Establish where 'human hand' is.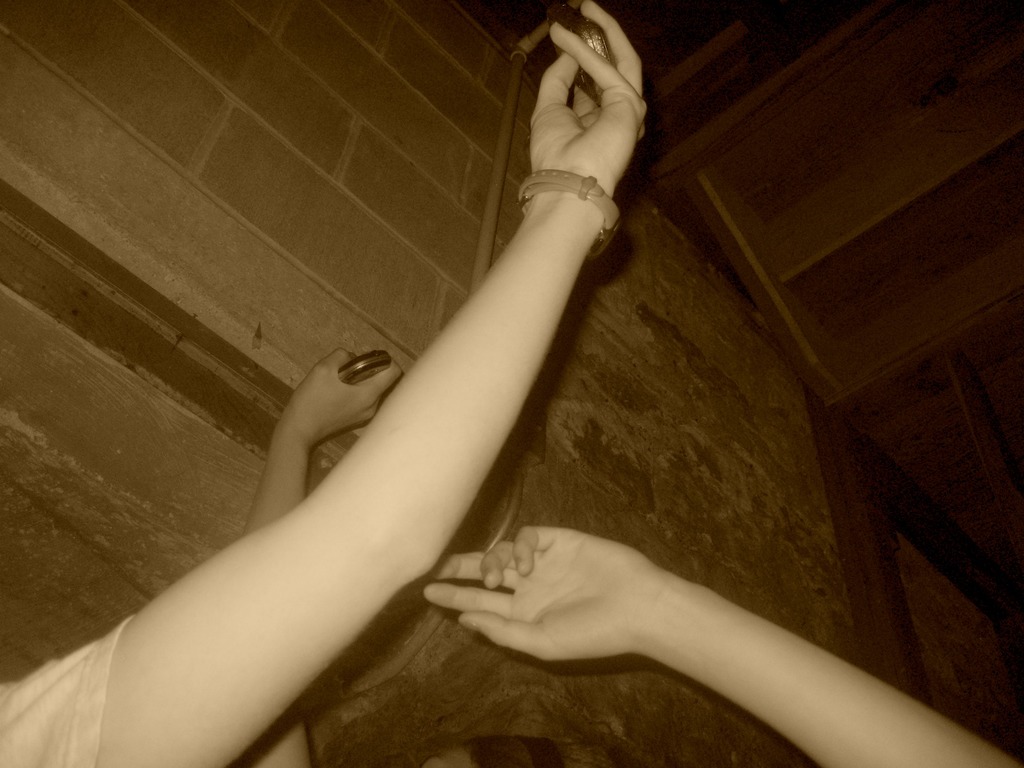
Established at pyautogui.locateOnScreen(531, 0, 650, 203).
